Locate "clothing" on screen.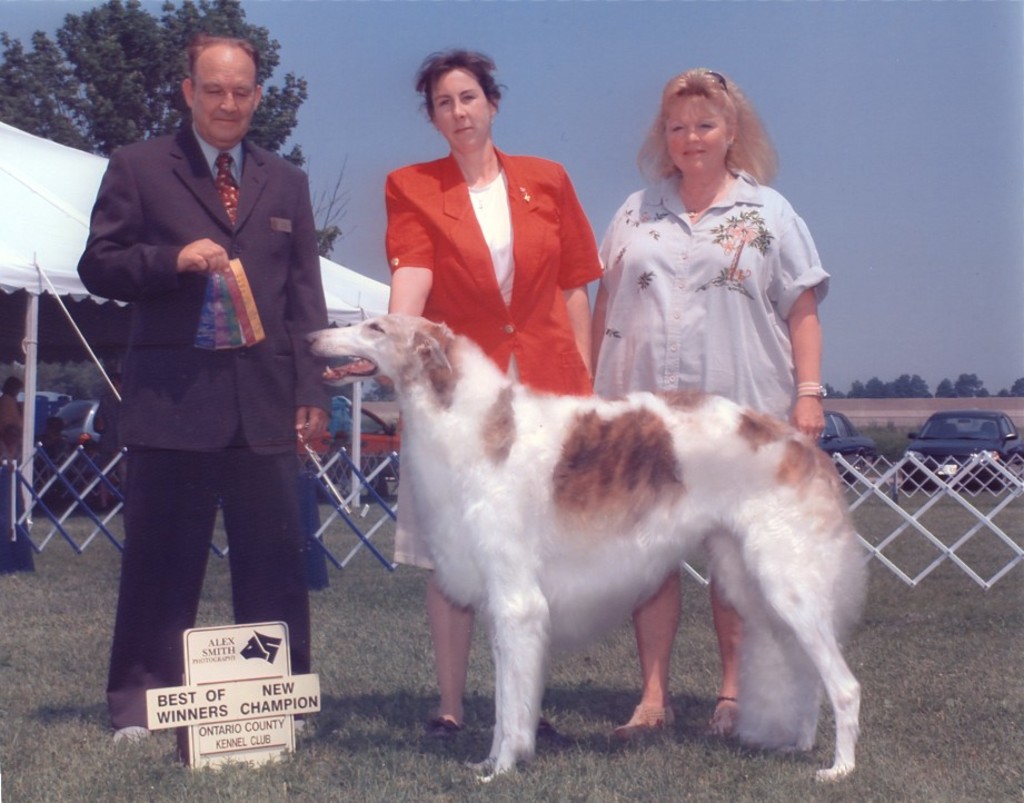
On screen at rect(571, 157, 822, 386).
